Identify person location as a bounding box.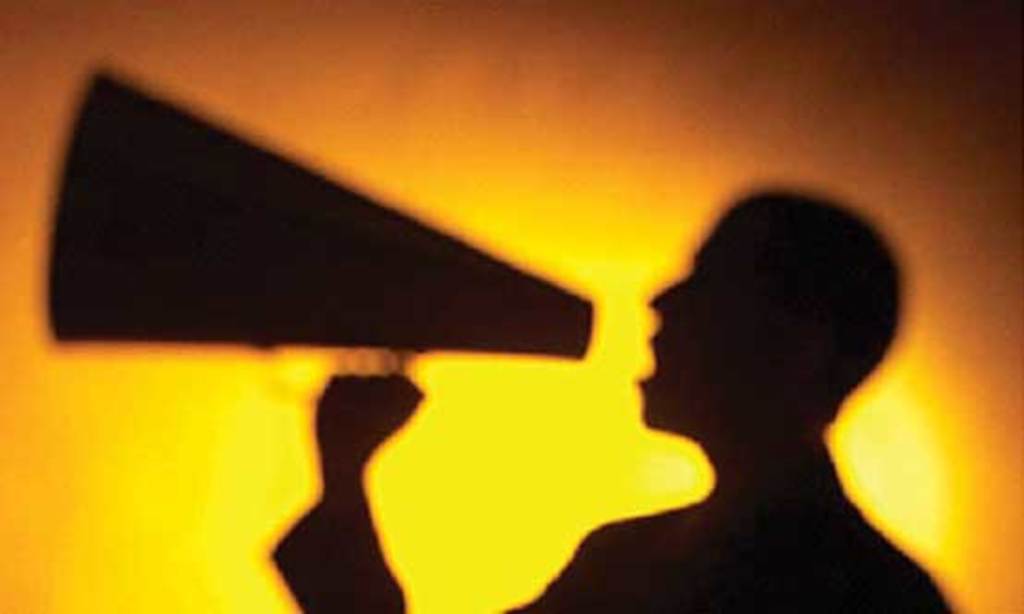
[270,192,950,612].
